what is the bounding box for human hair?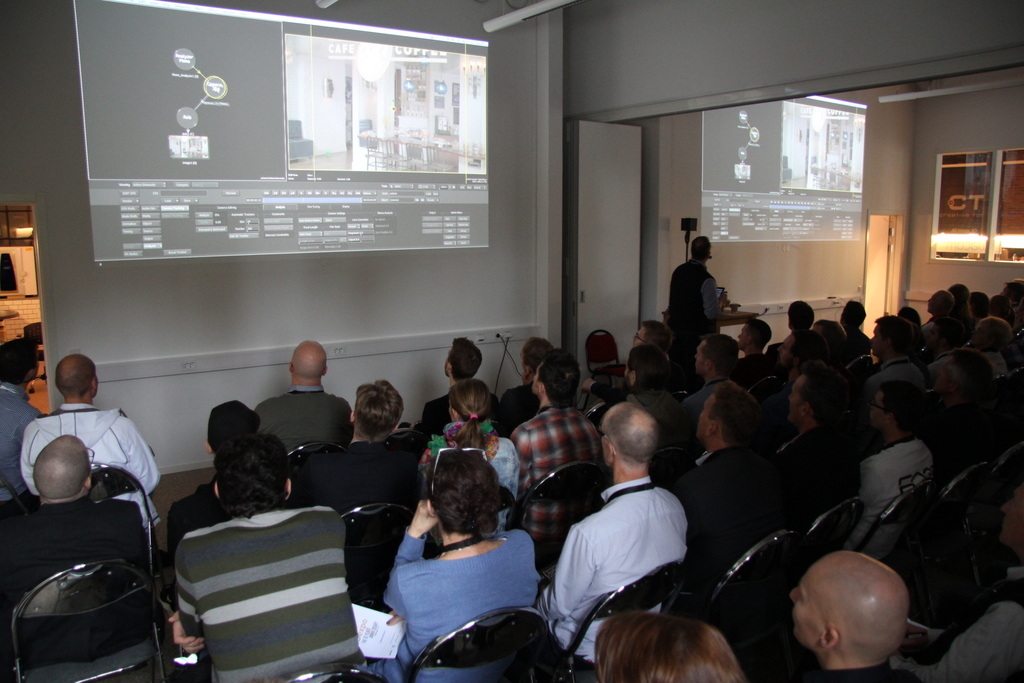
644,320,673,357.
